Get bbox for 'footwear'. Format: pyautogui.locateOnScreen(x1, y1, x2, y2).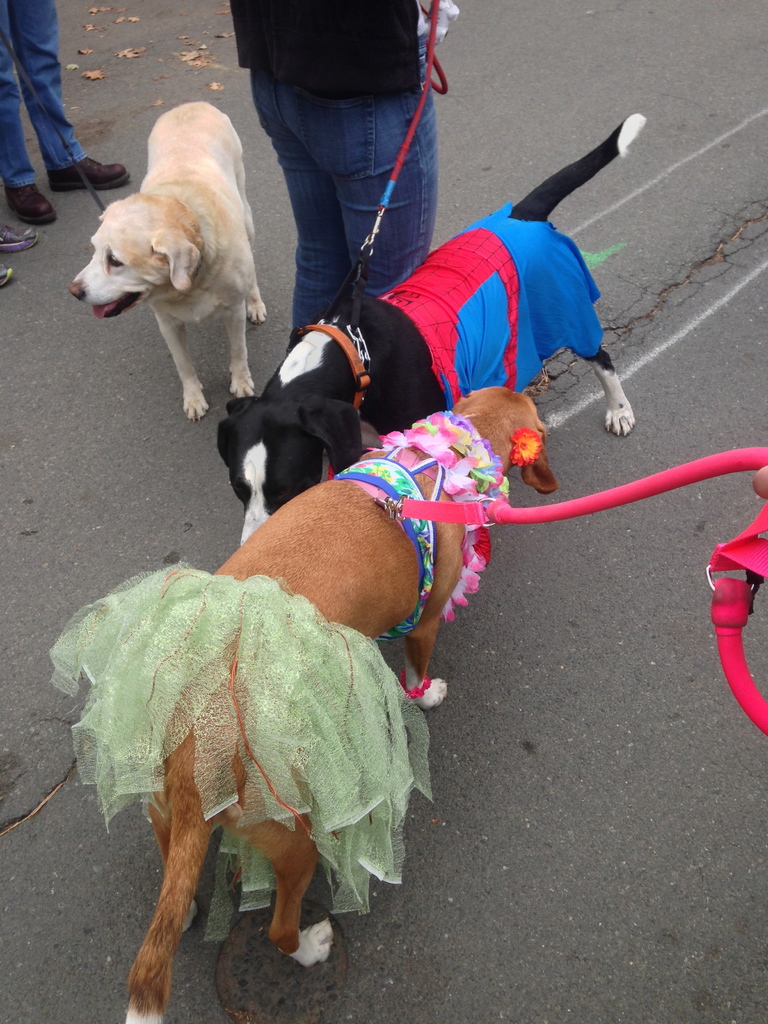
pyautogui.locateOnScreen(54, 151, 136, 193).
